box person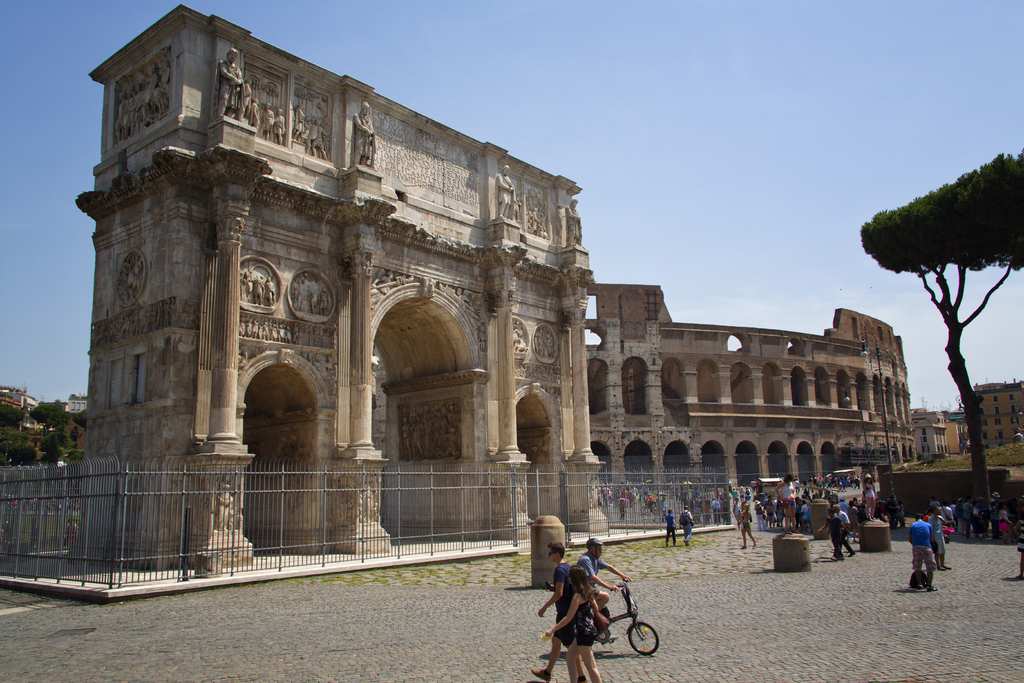
[x1=910, y1=516, x2=934, y2=592]
